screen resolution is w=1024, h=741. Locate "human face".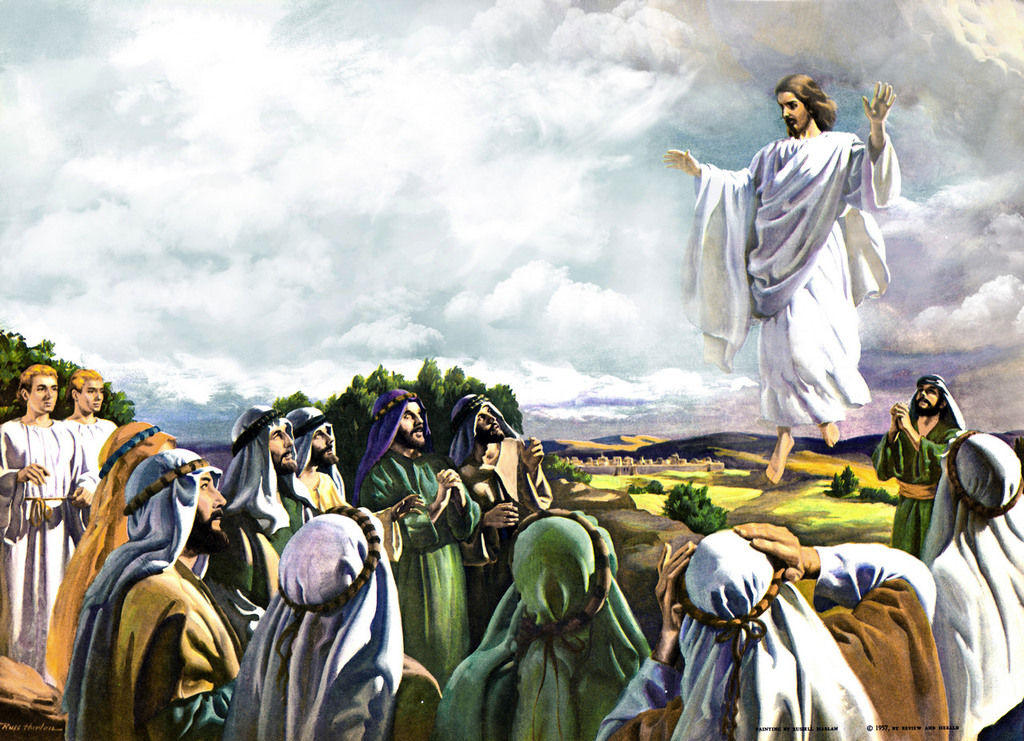
select_region(404, 413, 425, 451).
